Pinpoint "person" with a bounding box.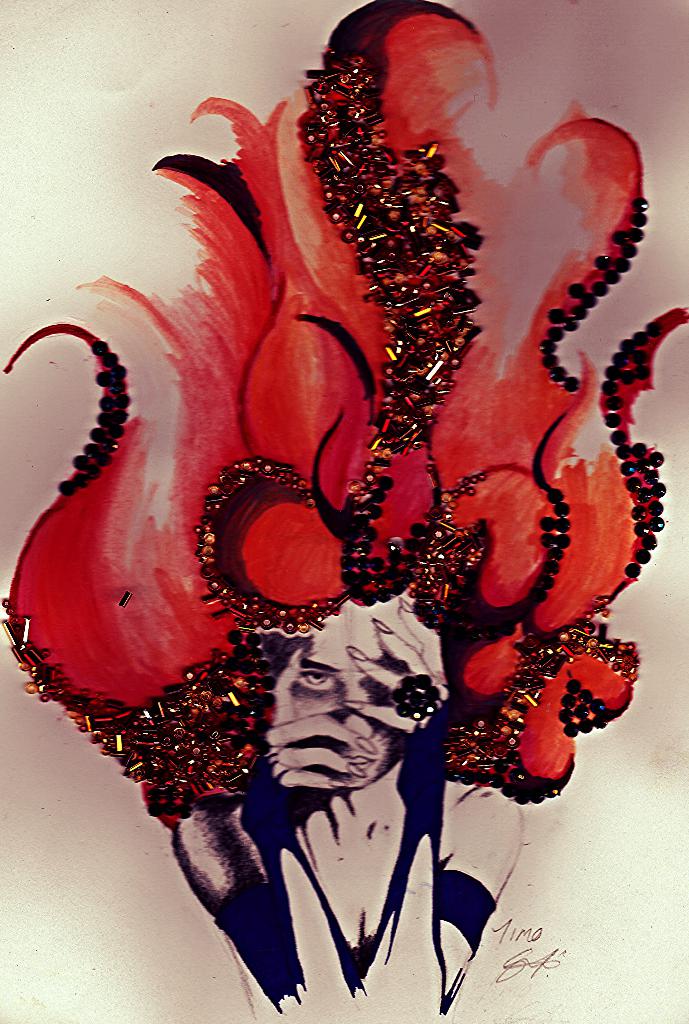
x1=182 y1=581 x2=487 y2=1005.
